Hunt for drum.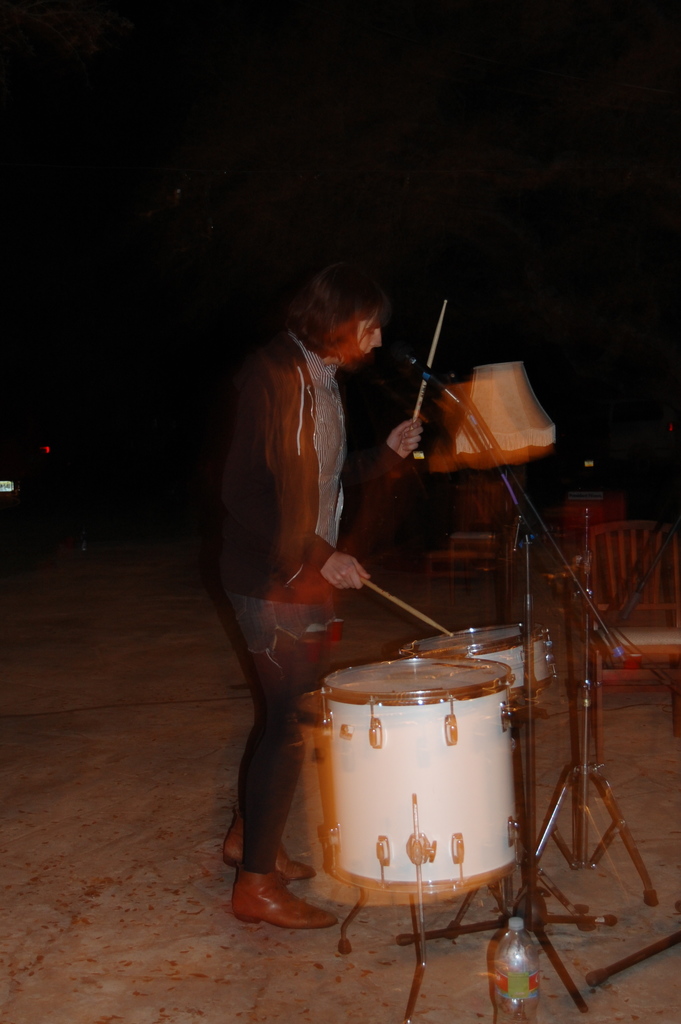
Hunted down at box=[331, 650, 514, 899].
